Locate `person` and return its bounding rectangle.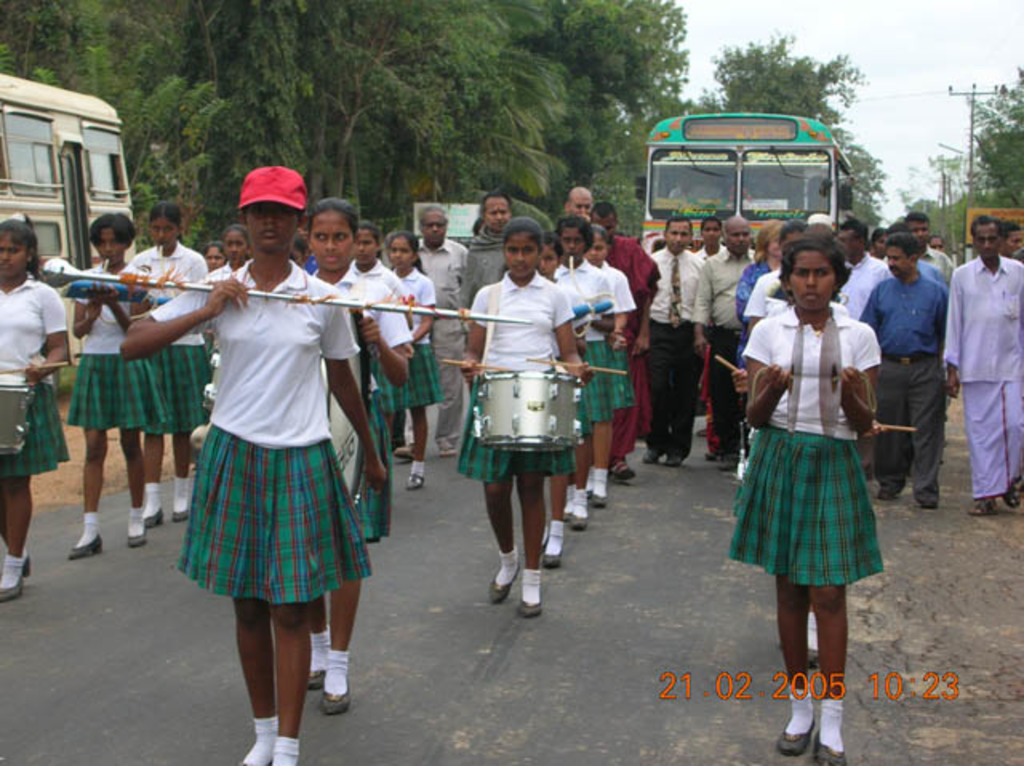
box=[120, 157, 384, 764].
